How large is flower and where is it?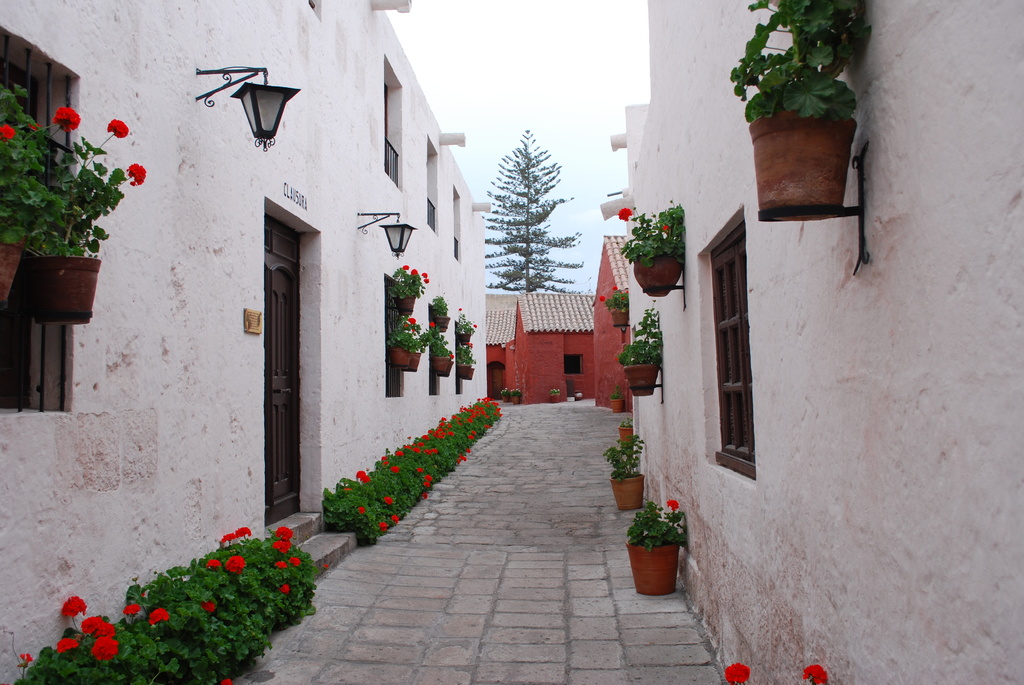
Bounding box: bbox=[221, 677, 231, 684].
